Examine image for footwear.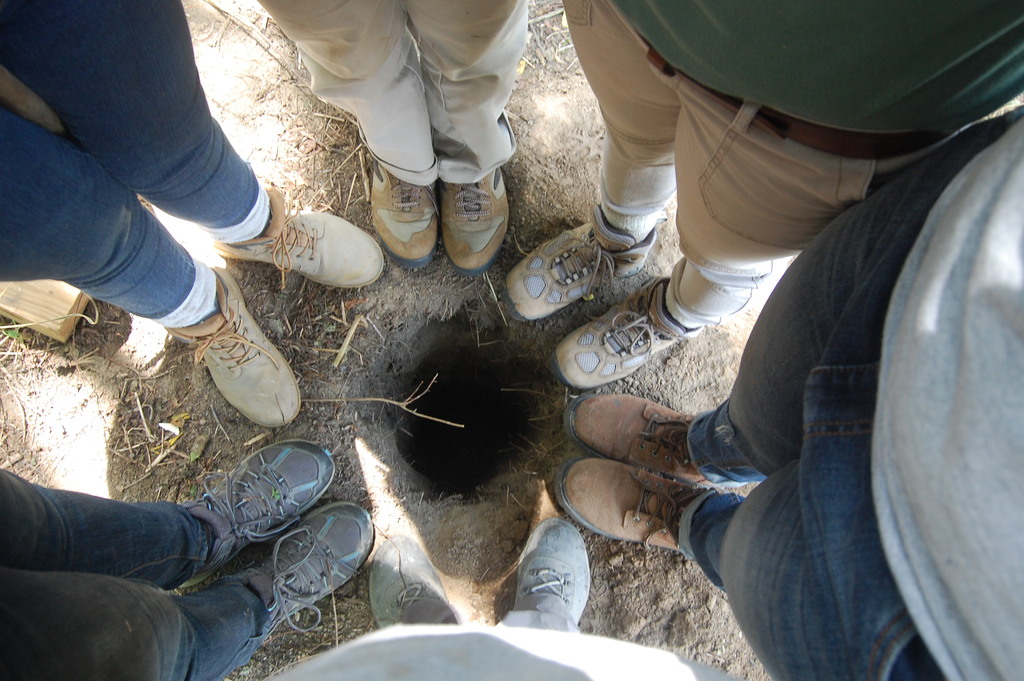
Examination result: Rect(557, 455, 719, 548).
